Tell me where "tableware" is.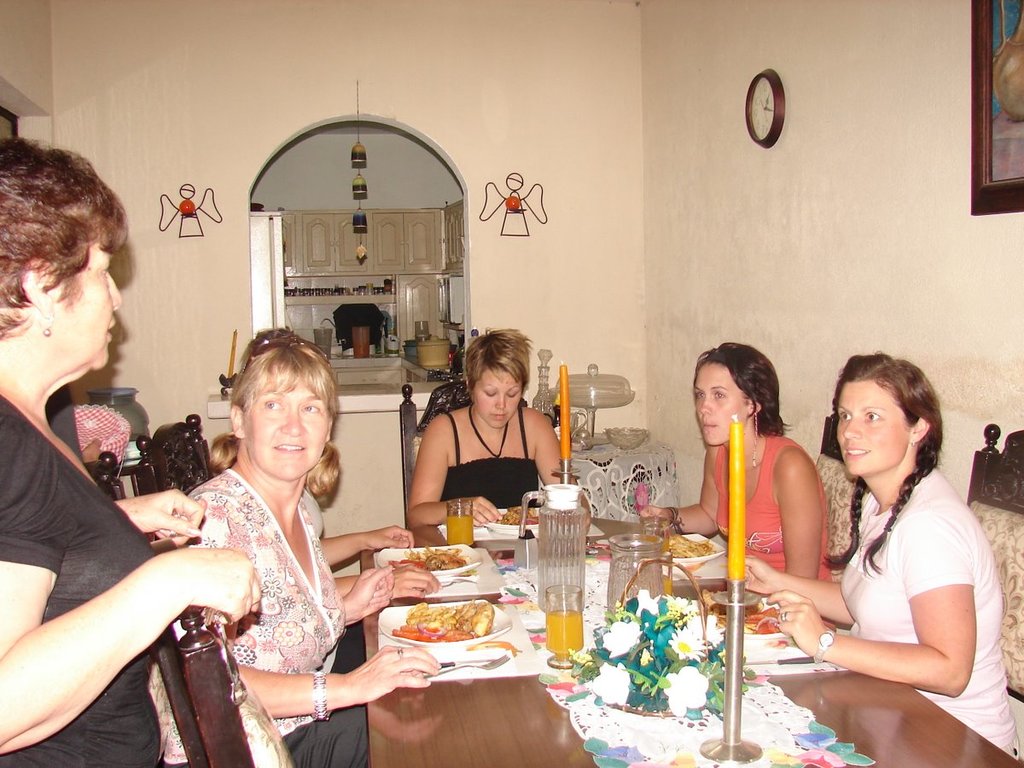
"tableware" is at x1=375, y1=596, x2=525, y2=674.
